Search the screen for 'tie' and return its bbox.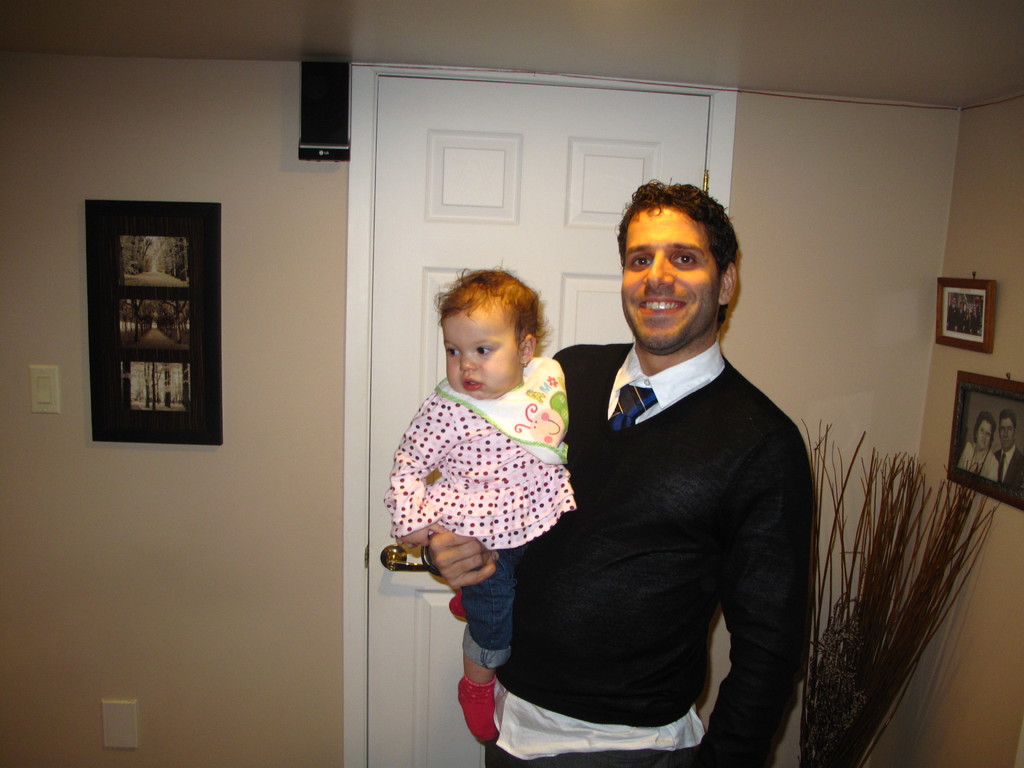
Found: bbox(612, 387, 656, 429).
